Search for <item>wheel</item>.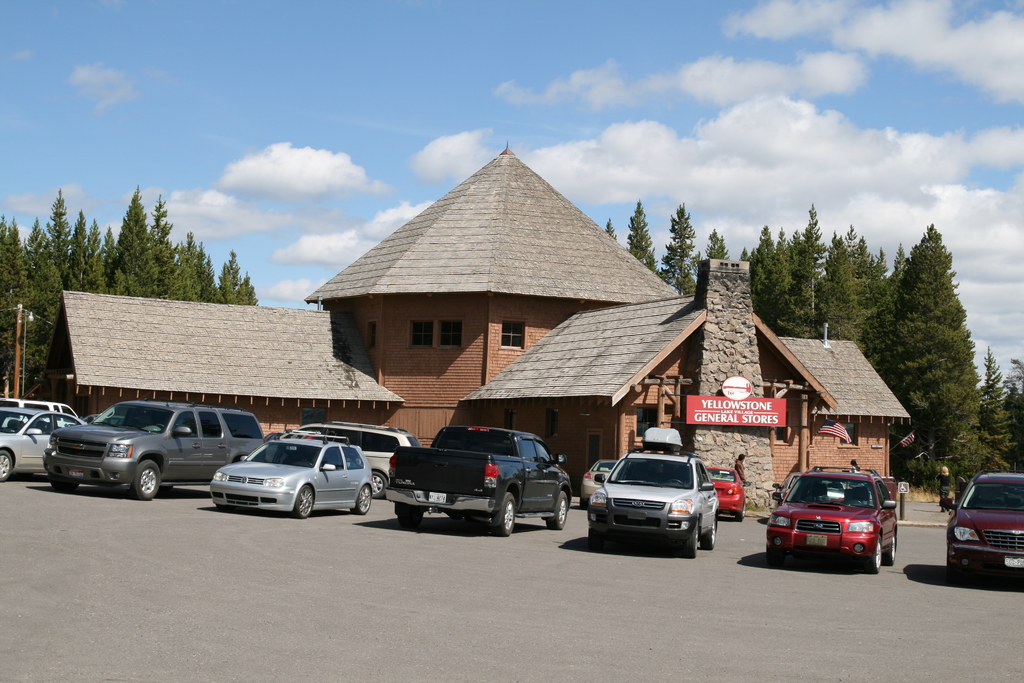
Found at [589, 530, 606, 547].
